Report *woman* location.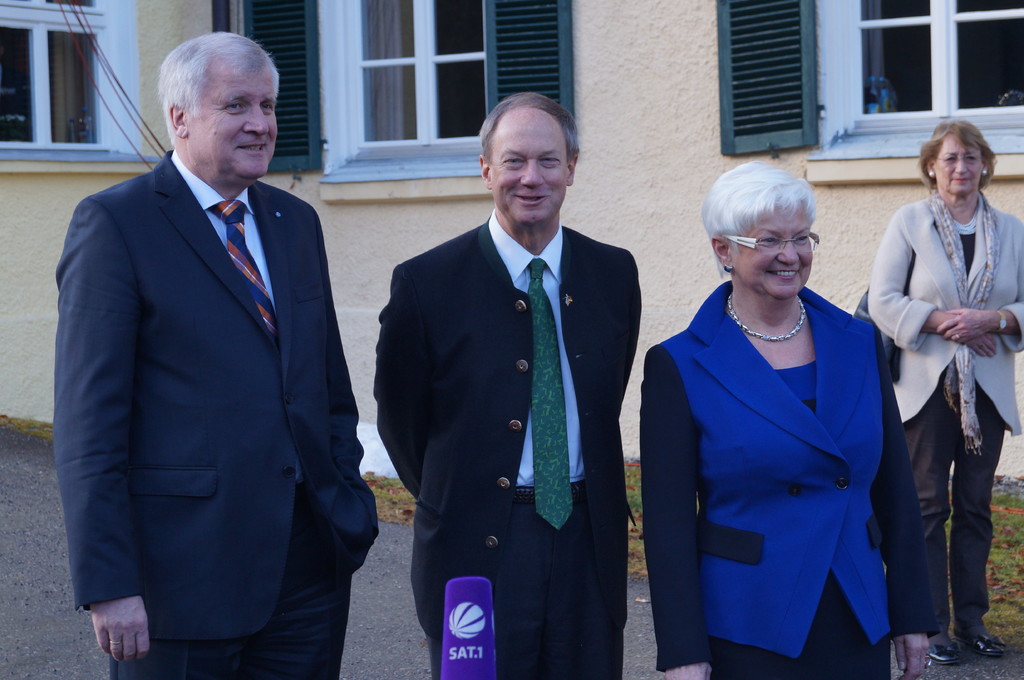
Report: pyautogui.locateOnScreen(641, 159, 941, 679).
